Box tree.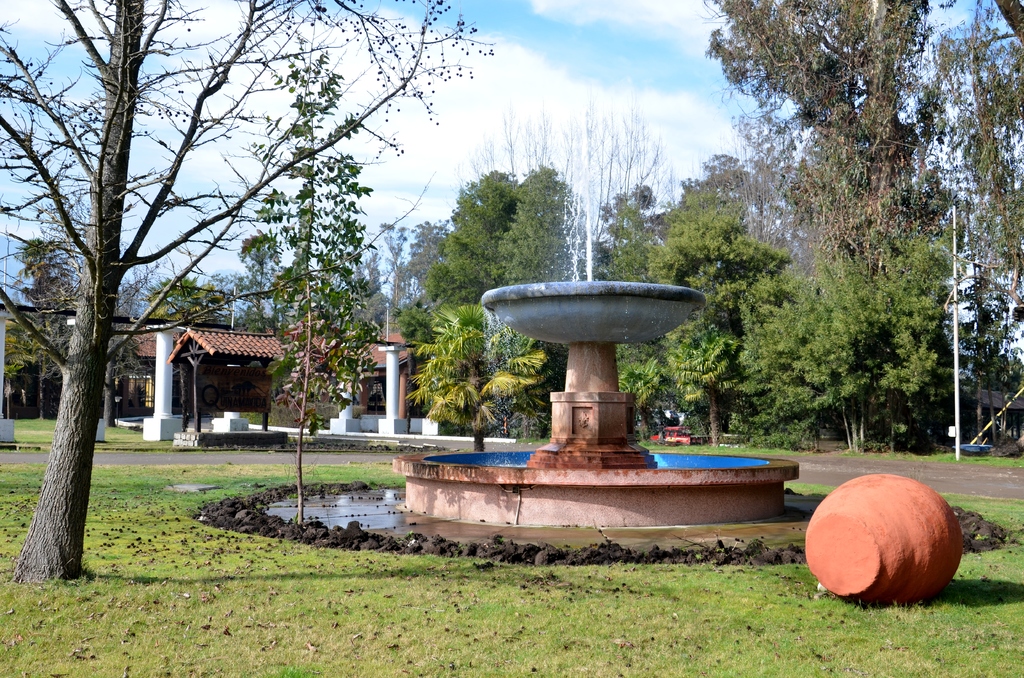
(x1=283, y1=50, x2=378, y2=426).
